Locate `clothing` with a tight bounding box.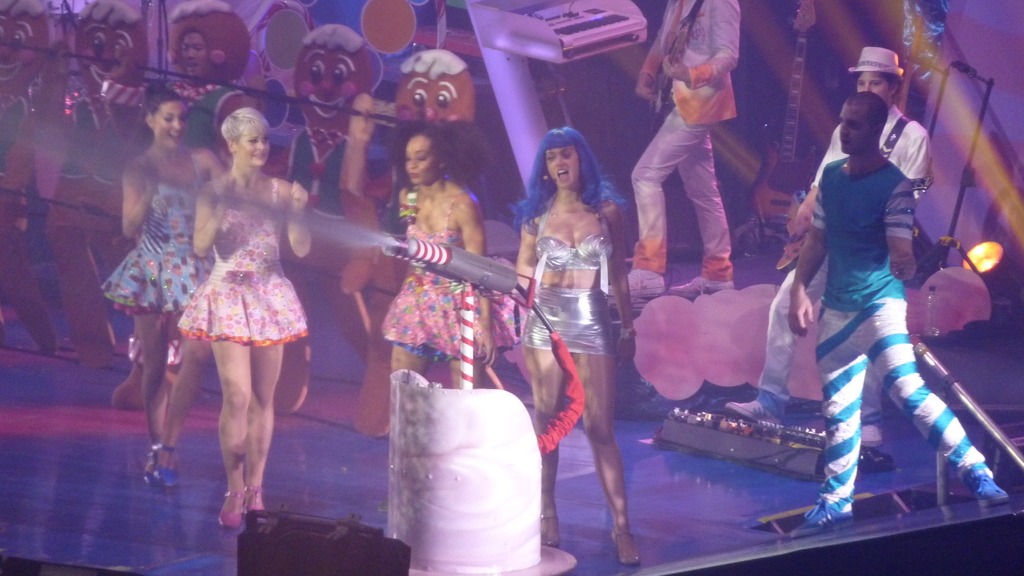
bbox(182, 177, 308, 344).
